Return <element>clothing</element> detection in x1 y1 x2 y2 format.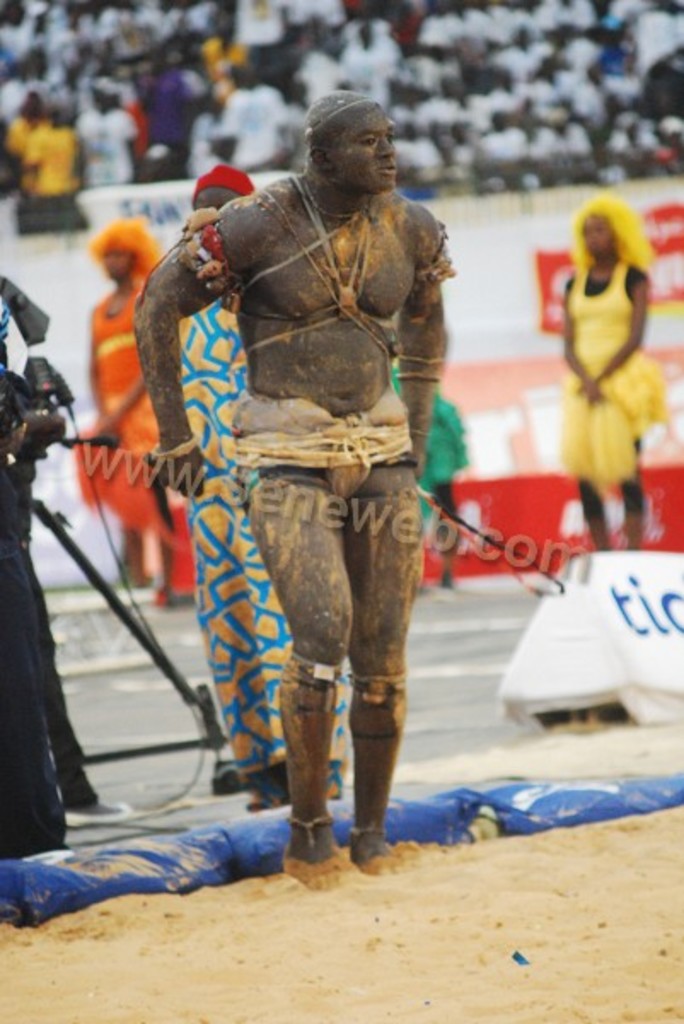
7 121 85 239.
